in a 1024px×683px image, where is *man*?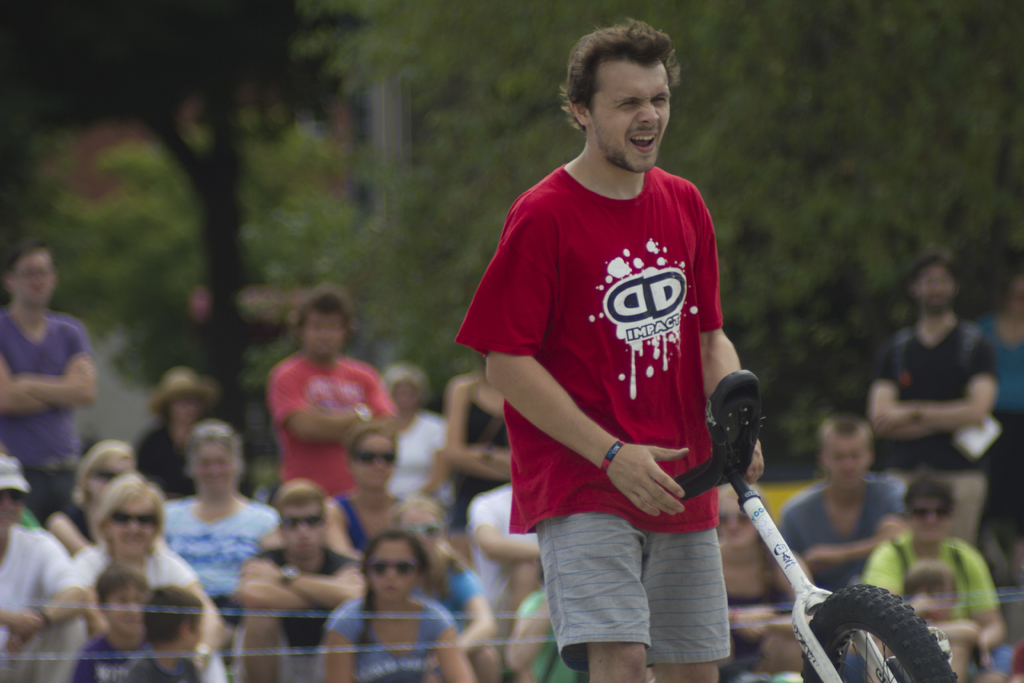
crop(267, 295, 407, 506).
